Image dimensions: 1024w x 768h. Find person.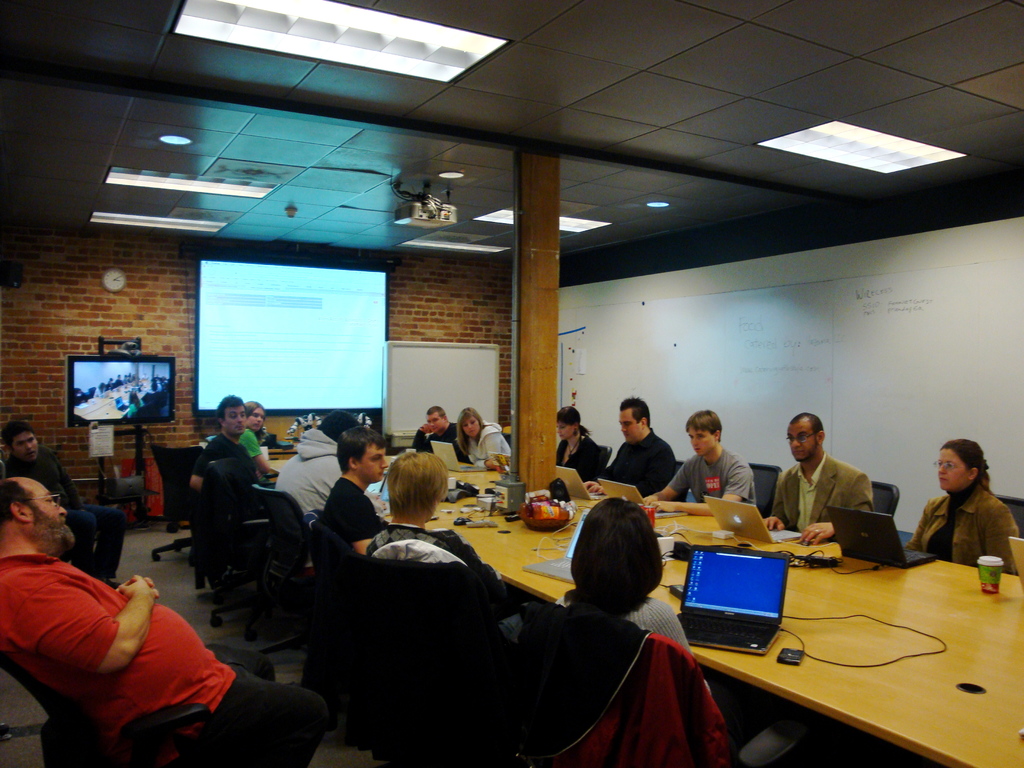
{"x1": 914, "y1": 439, "x2": 1014, "y2": 595}.
